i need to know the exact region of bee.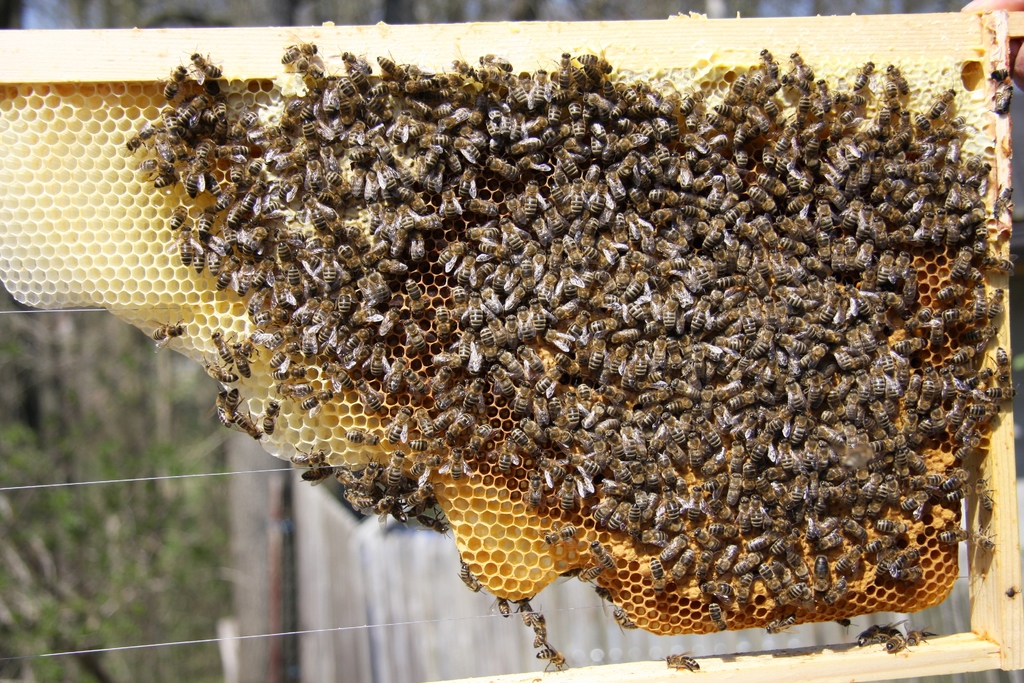
Region: <box>417,504,449,535</box>.
